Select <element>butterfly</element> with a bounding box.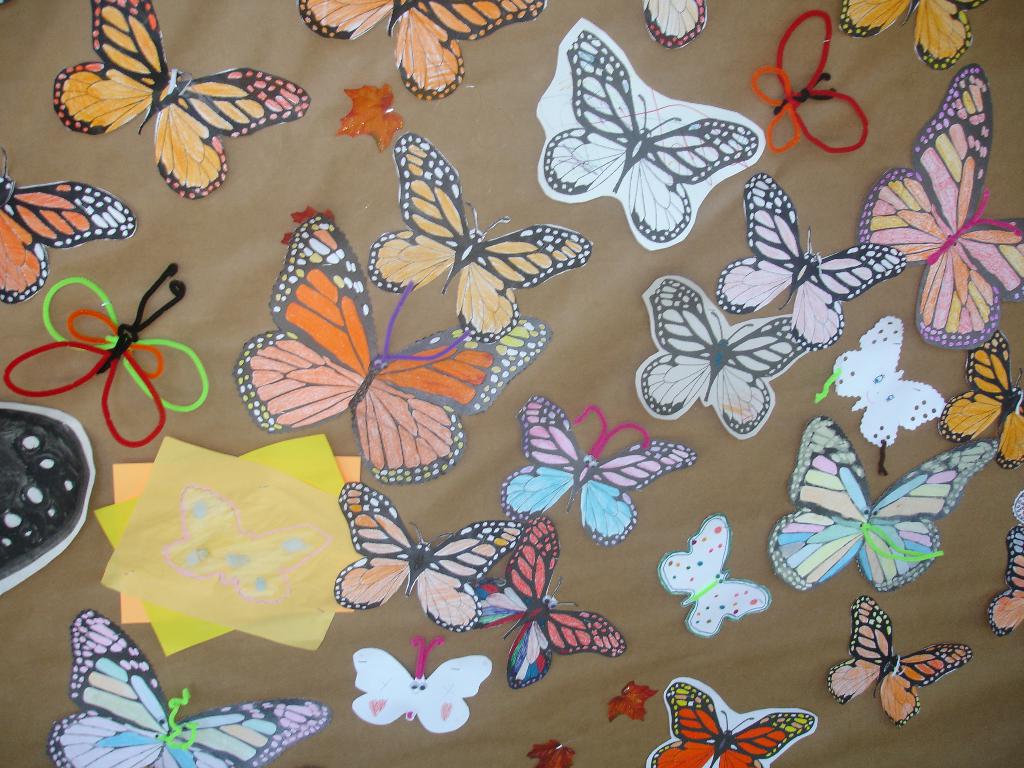
x1=655 y1=511 x2=773 y2=638.
